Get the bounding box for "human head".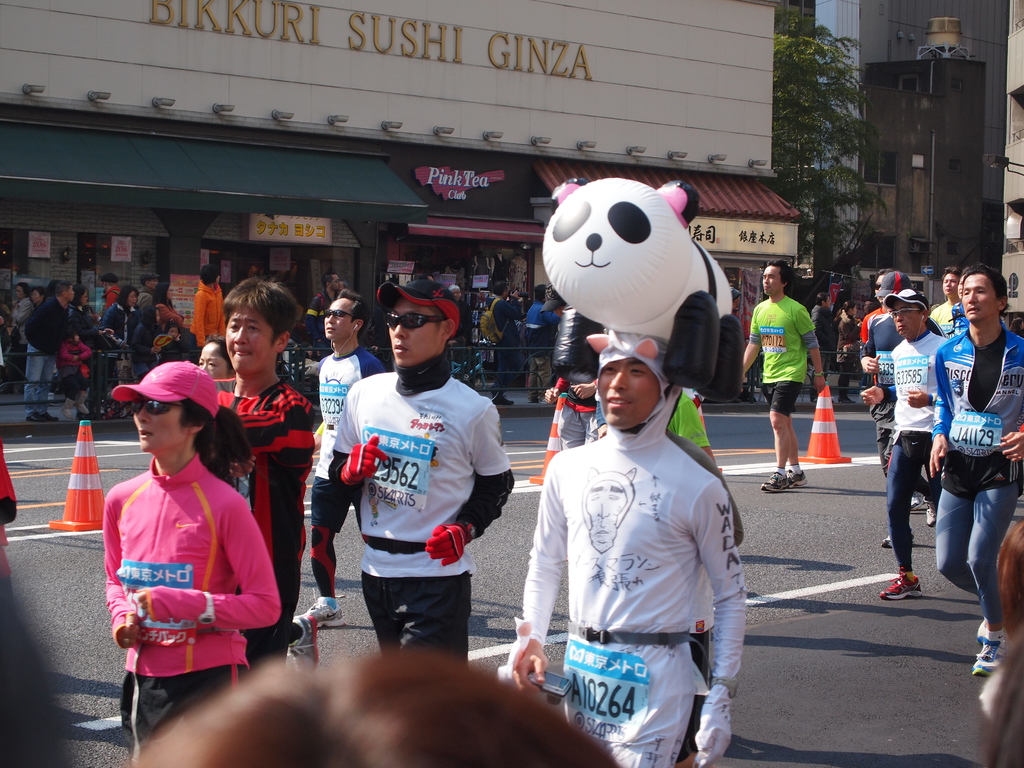
crop(941, 267, 960, 295).
